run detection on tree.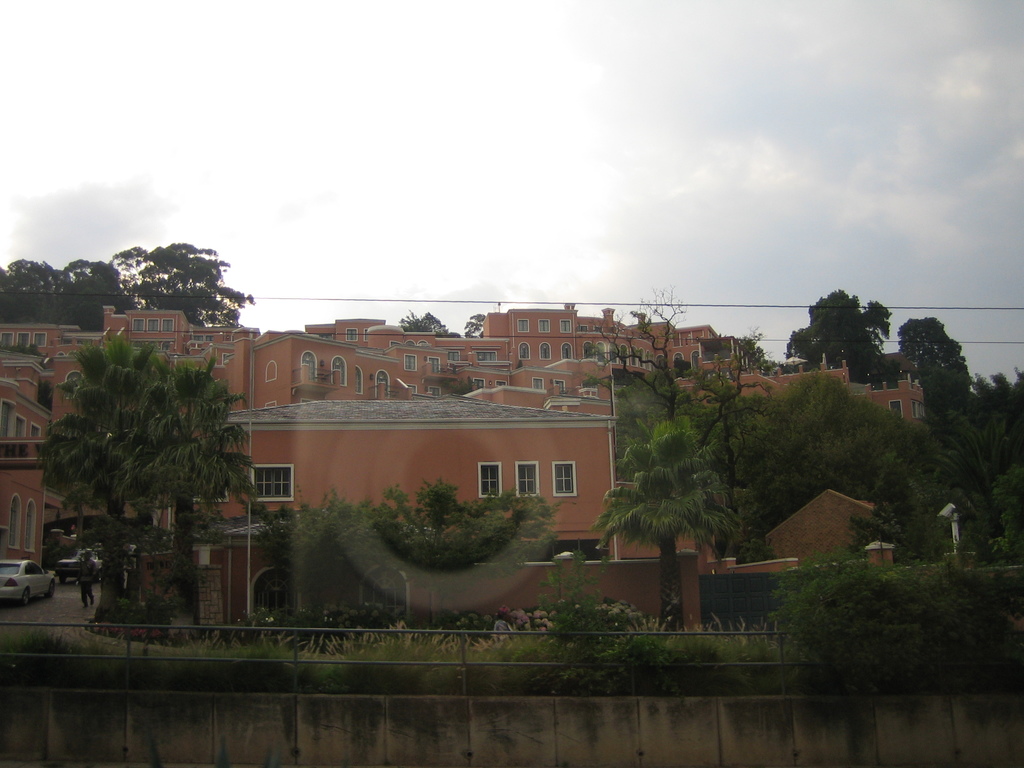
Result: box=[278, 492, 564, 630].
